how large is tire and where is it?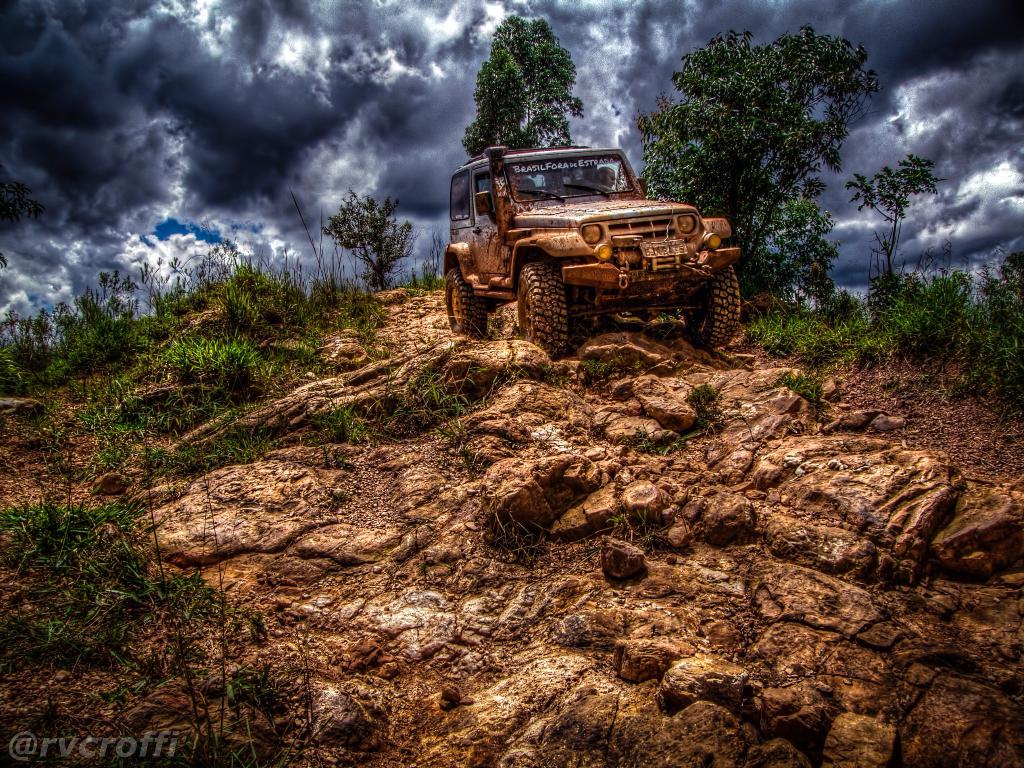
Bounding box: box=[518, 248, 586, 353].
